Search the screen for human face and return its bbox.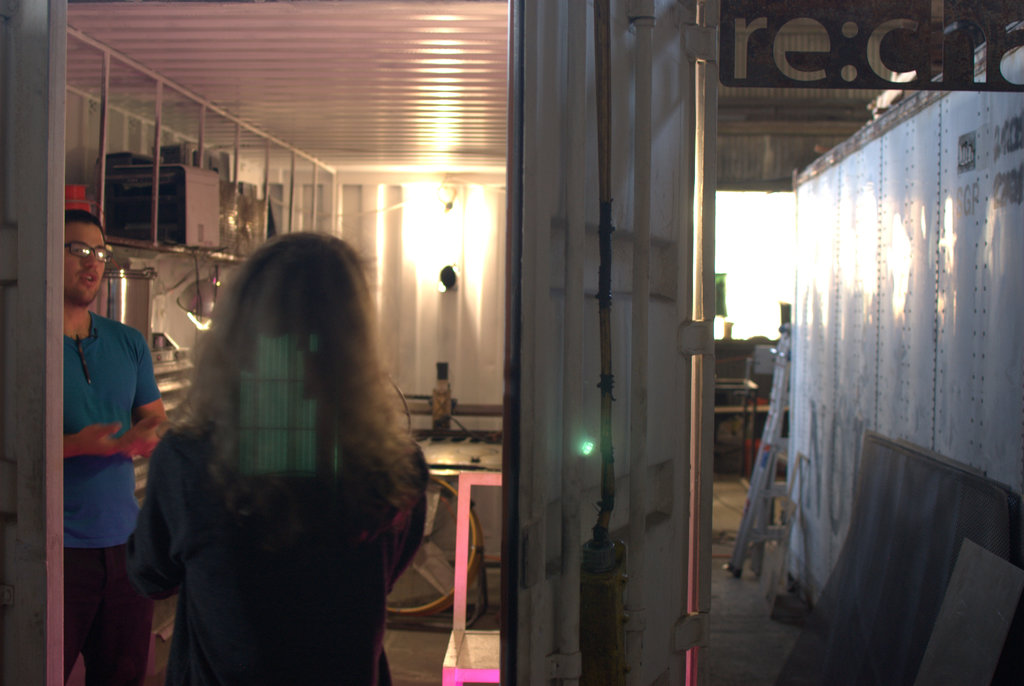
Found: left=63, top=223, right=106, bottom=305.
